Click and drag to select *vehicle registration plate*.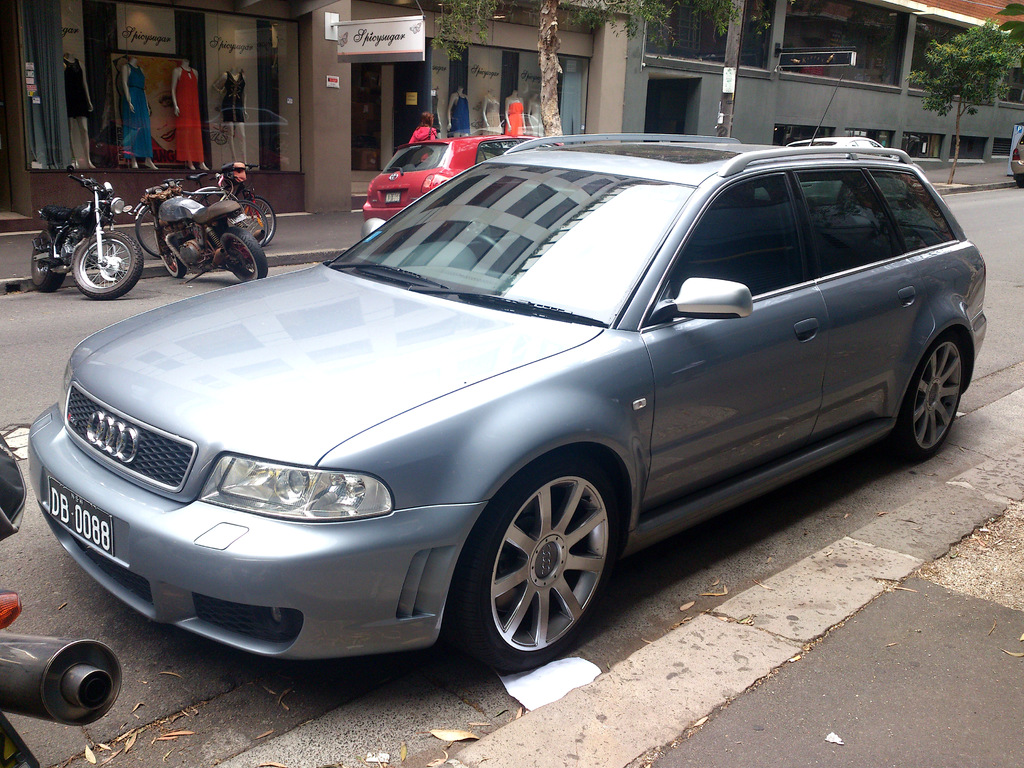
Selection: (47, 472, 115, 556).
